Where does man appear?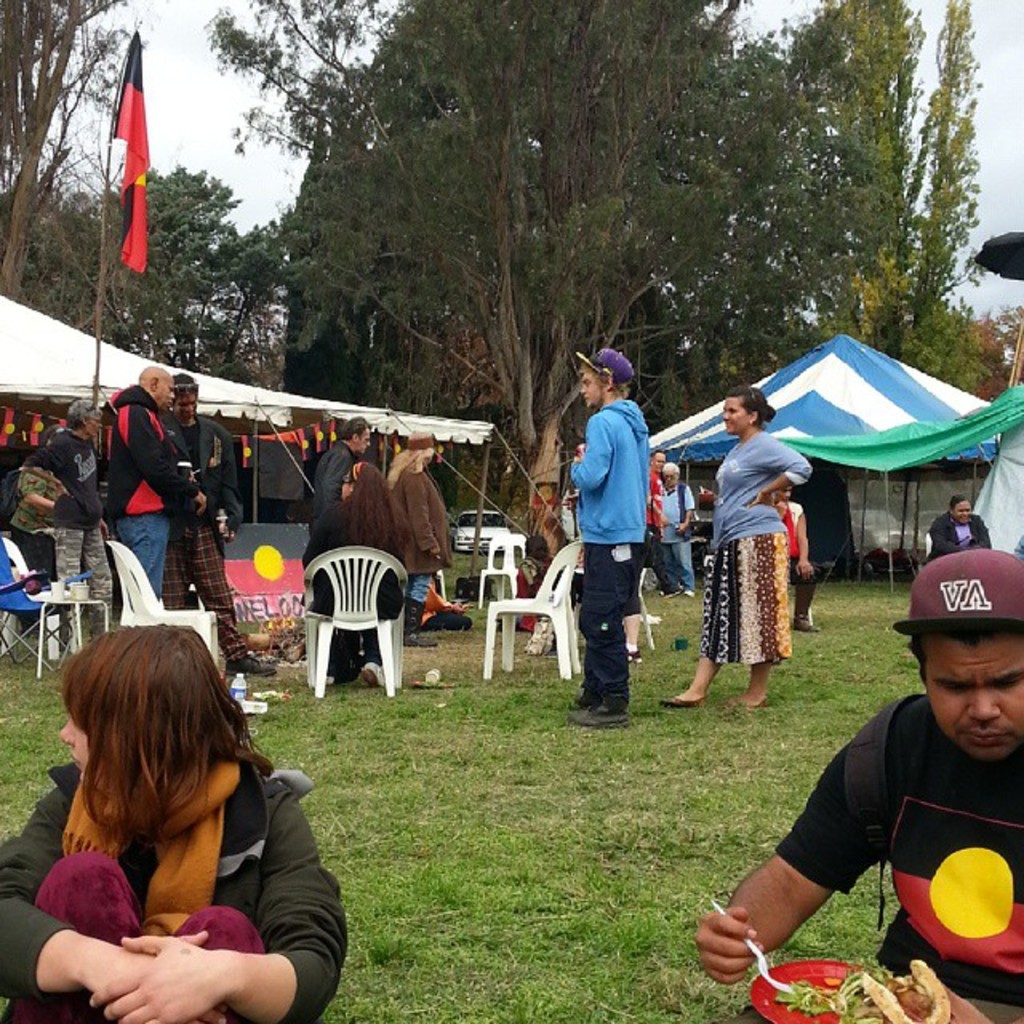
Appears at <region>558, 347, 643, 725</region>.
